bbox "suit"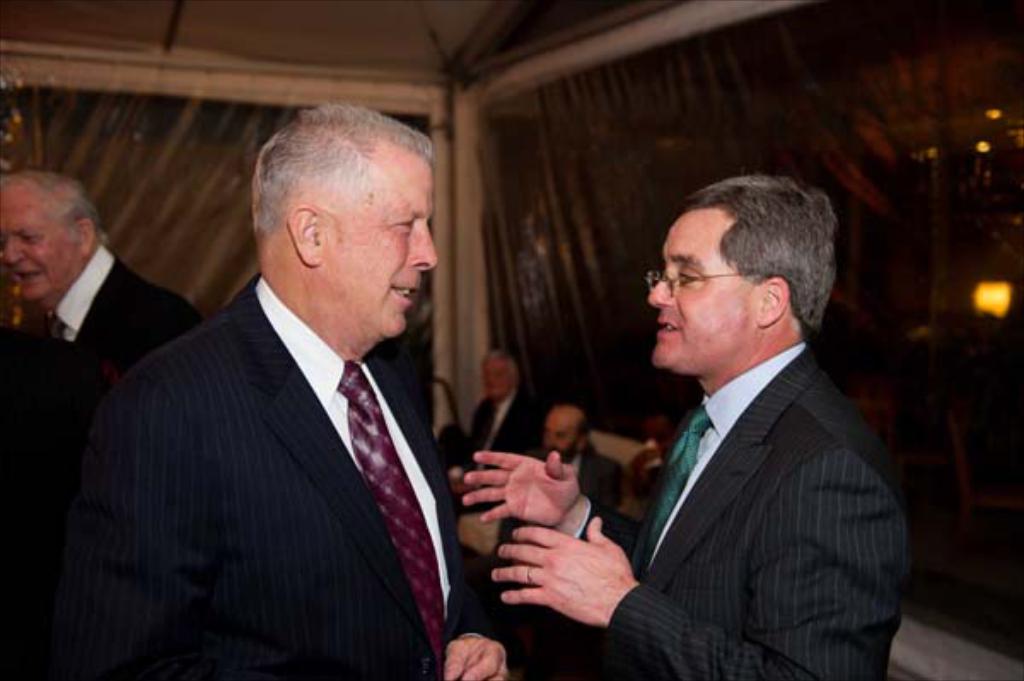
{"left": 60, "top": 268, "right": 512, "bottom": 679}
